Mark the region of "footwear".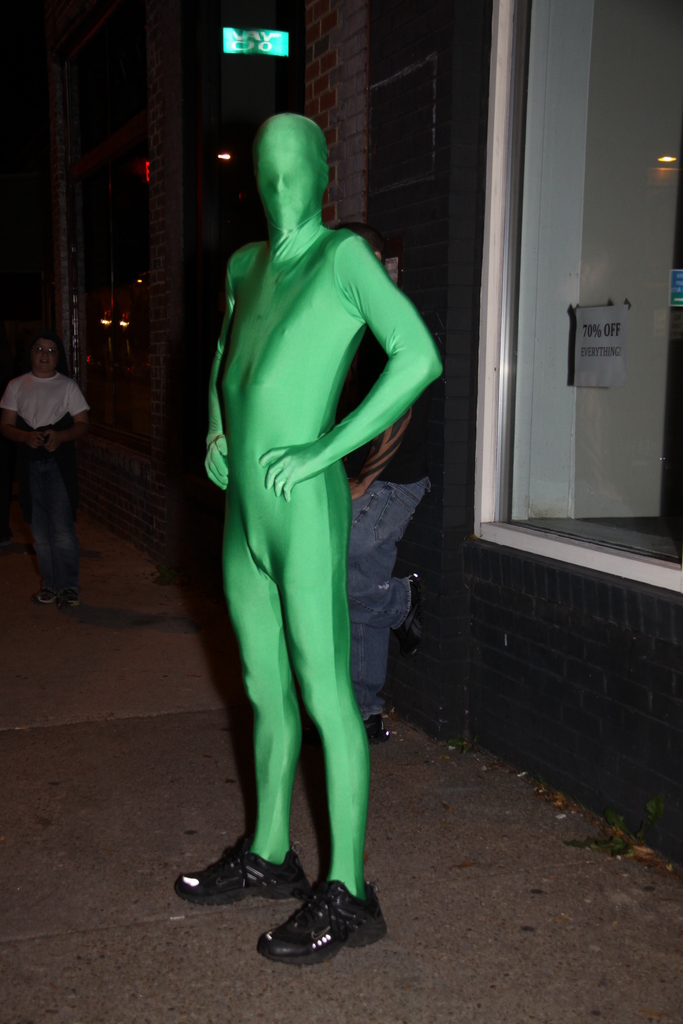
Region: 389/564/422/662.
